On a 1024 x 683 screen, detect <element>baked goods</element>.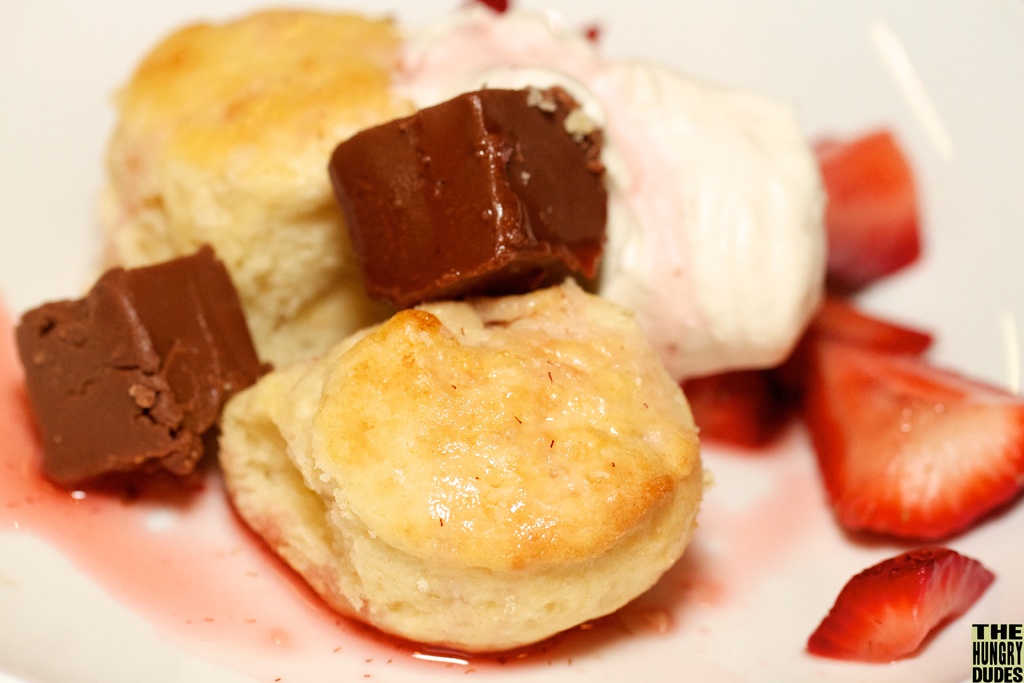
(x1=84, y1=0, x2=404, y2=372).
